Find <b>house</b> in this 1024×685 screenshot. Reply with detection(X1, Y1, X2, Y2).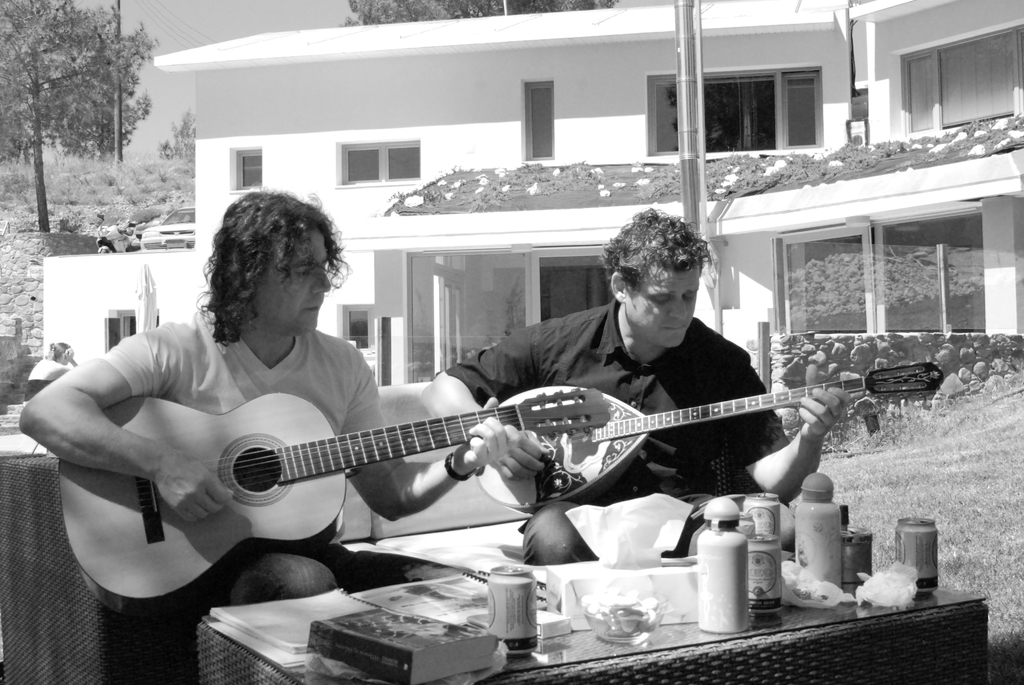
detection(41, 0, 849, 389).
